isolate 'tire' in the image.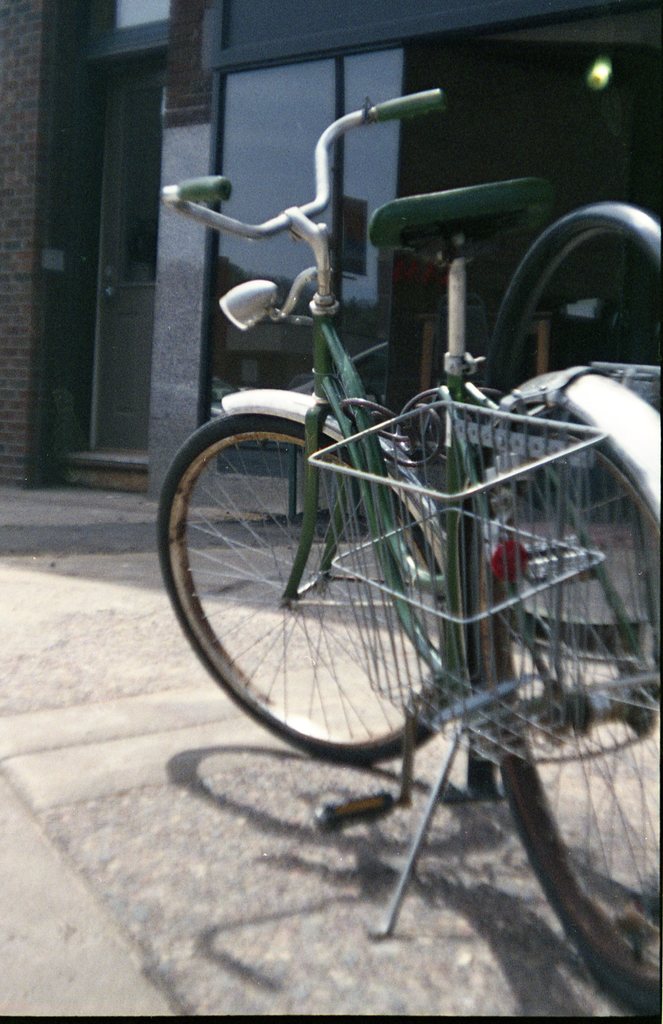
Isolated region: 473, 362, 662, 1016.
